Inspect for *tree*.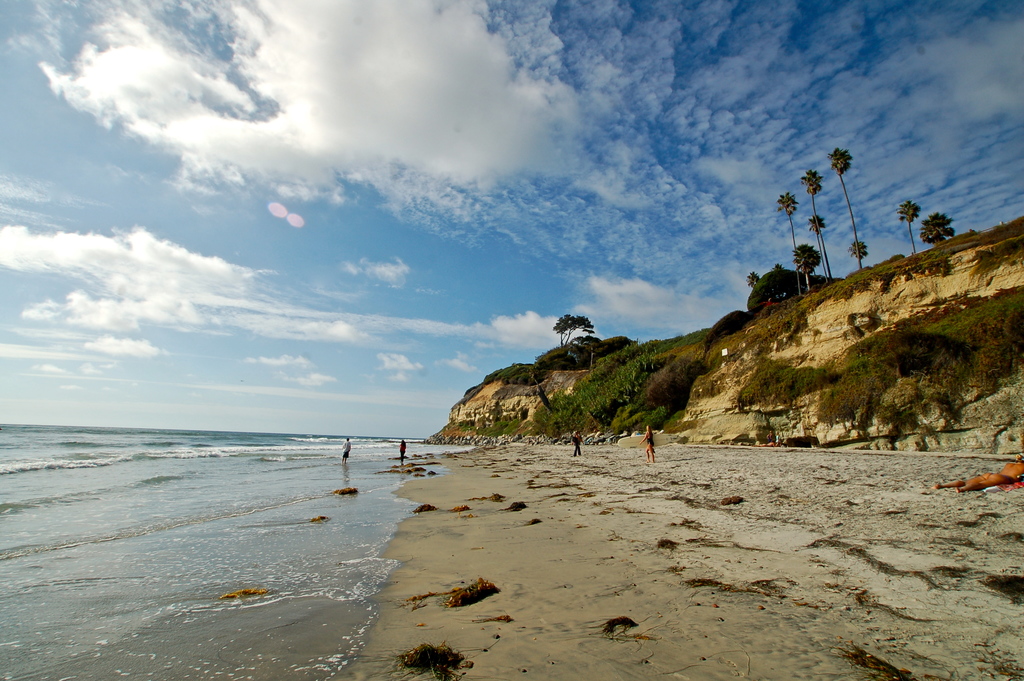
Inspection: locate(550, 310, 593, 357).
